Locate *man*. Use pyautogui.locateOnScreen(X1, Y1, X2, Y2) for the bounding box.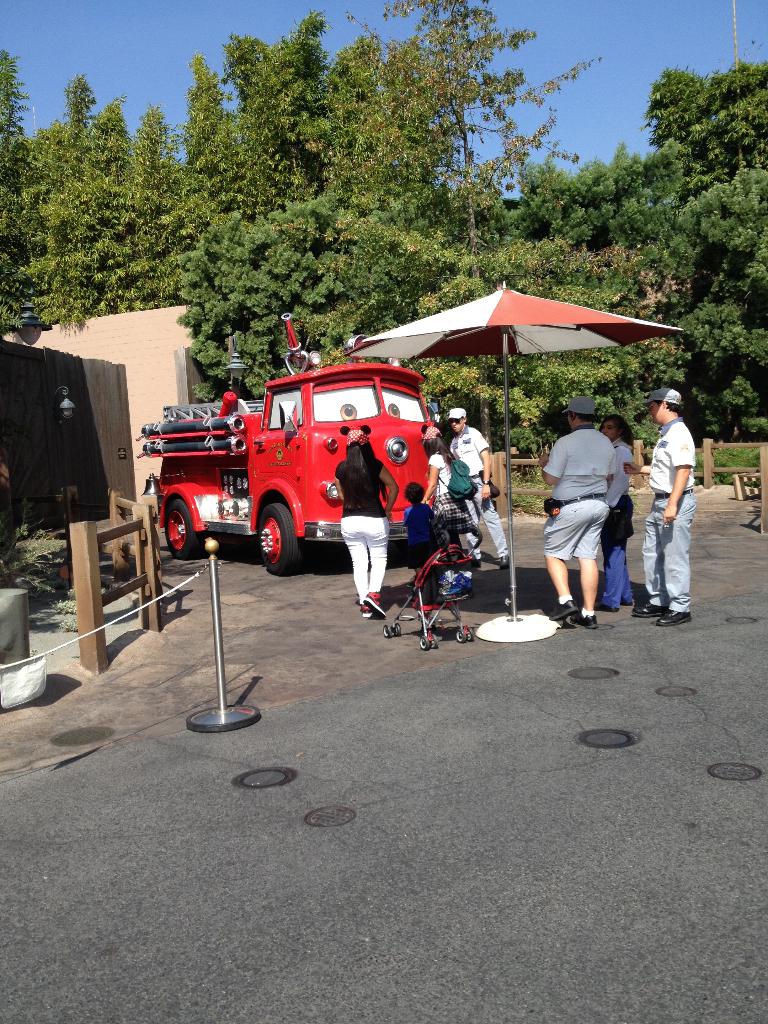
pyautogui.locateOnScreen(448, 406, 511, 569).
